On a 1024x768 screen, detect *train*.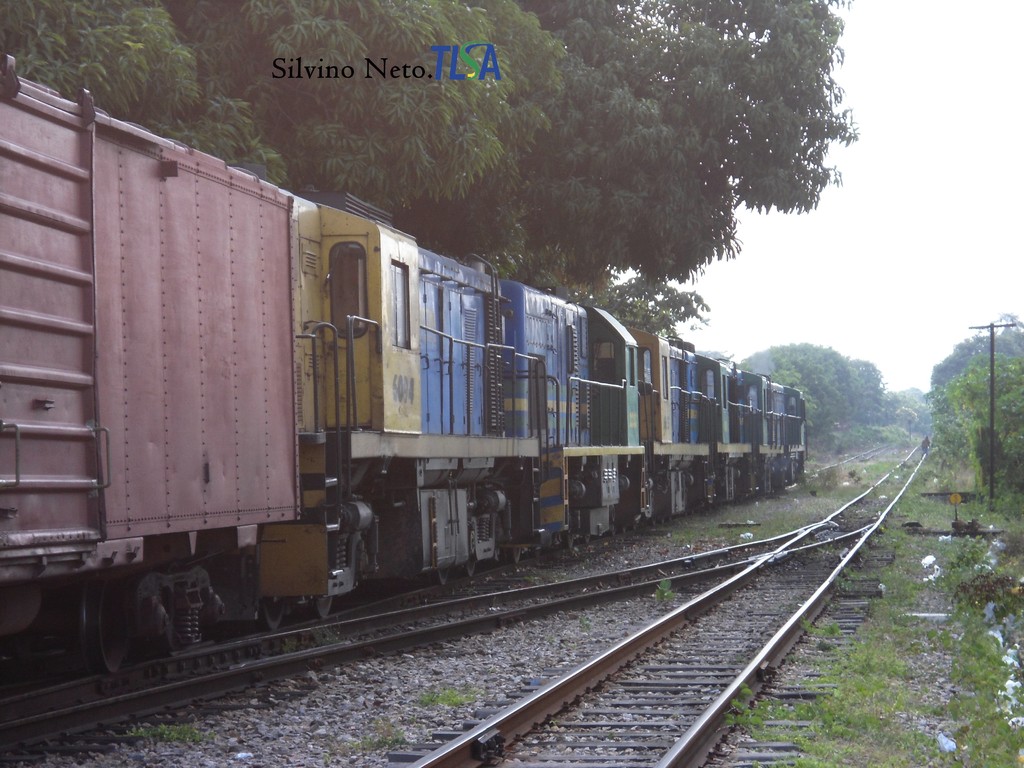
x1=0, y1=52, x2=808, y2=683.
